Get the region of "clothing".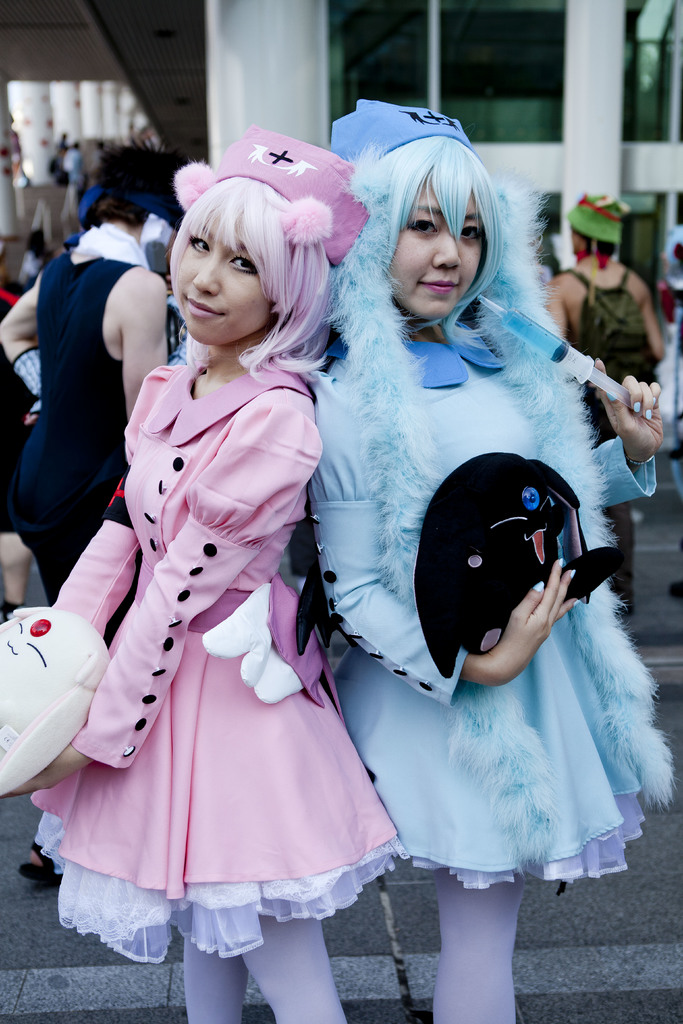
left=583, top=397, right=639, bottom=620.
